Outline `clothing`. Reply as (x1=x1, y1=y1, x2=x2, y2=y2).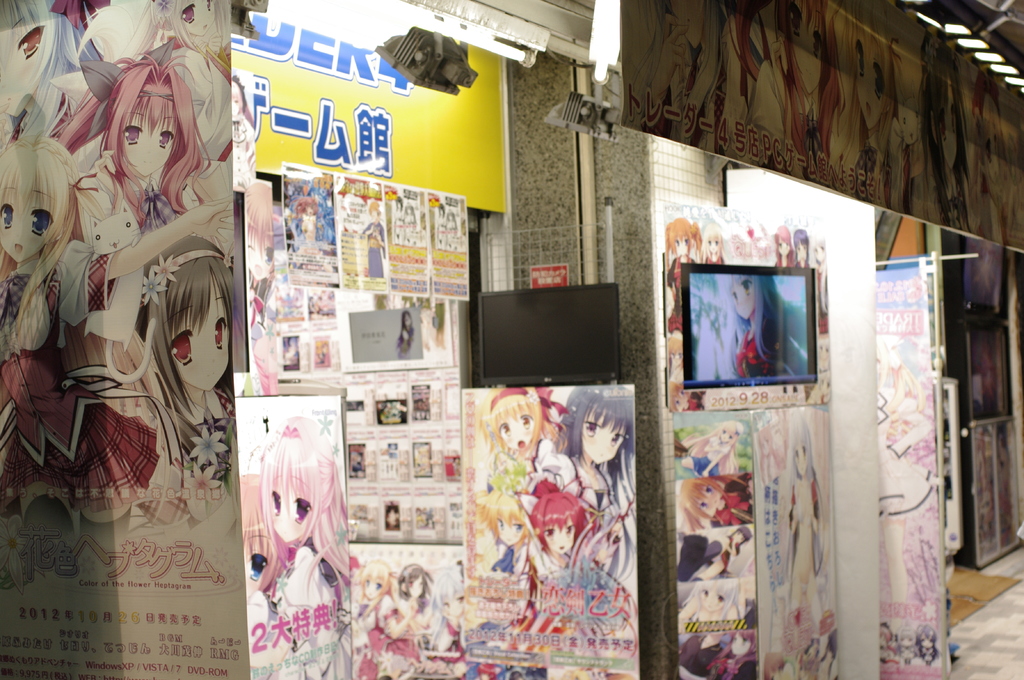
(x1=713, y1=470, x2=753, y2=525).
